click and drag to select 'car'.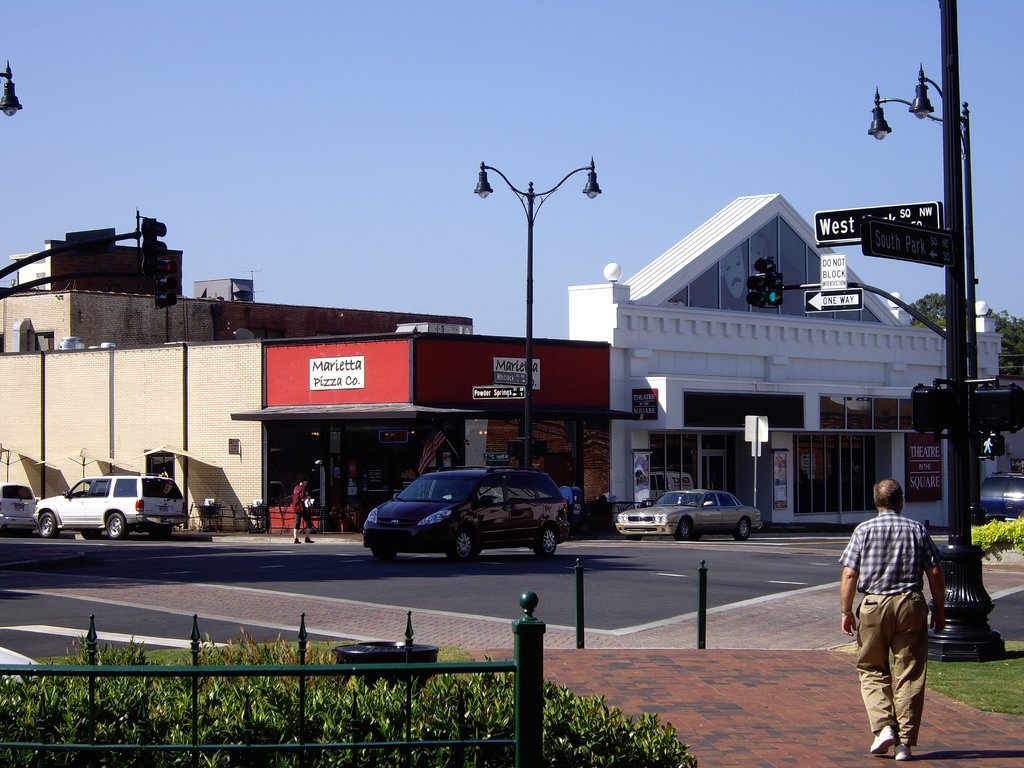
Selection: box=[616, 487, 765, 541].
